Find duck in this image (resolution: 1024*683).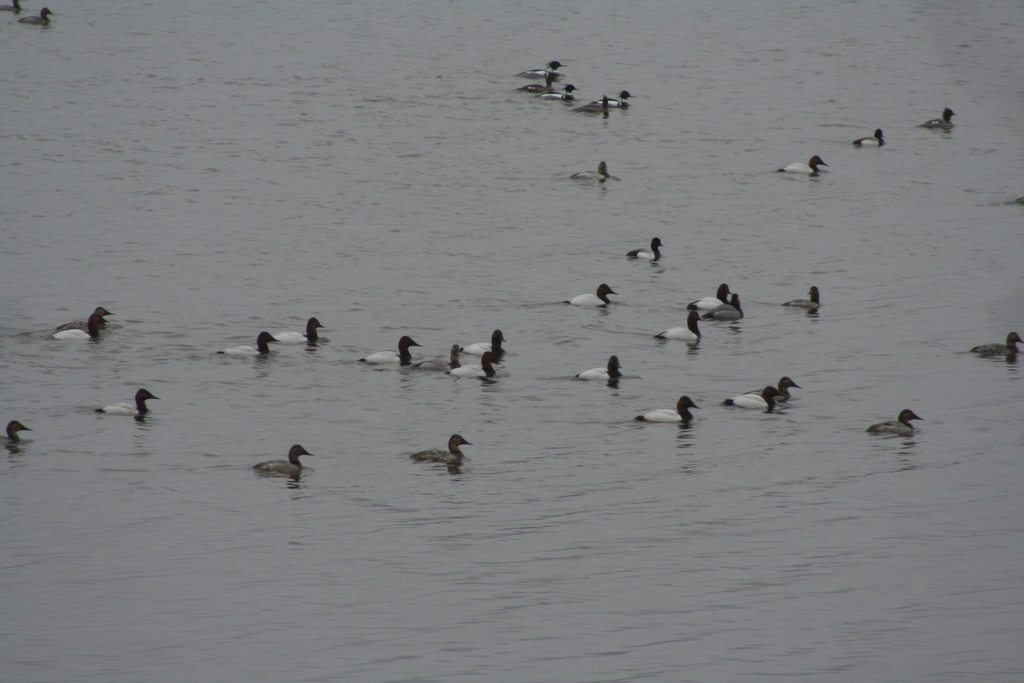
left=50, top=300, right=121, bottom=342.
